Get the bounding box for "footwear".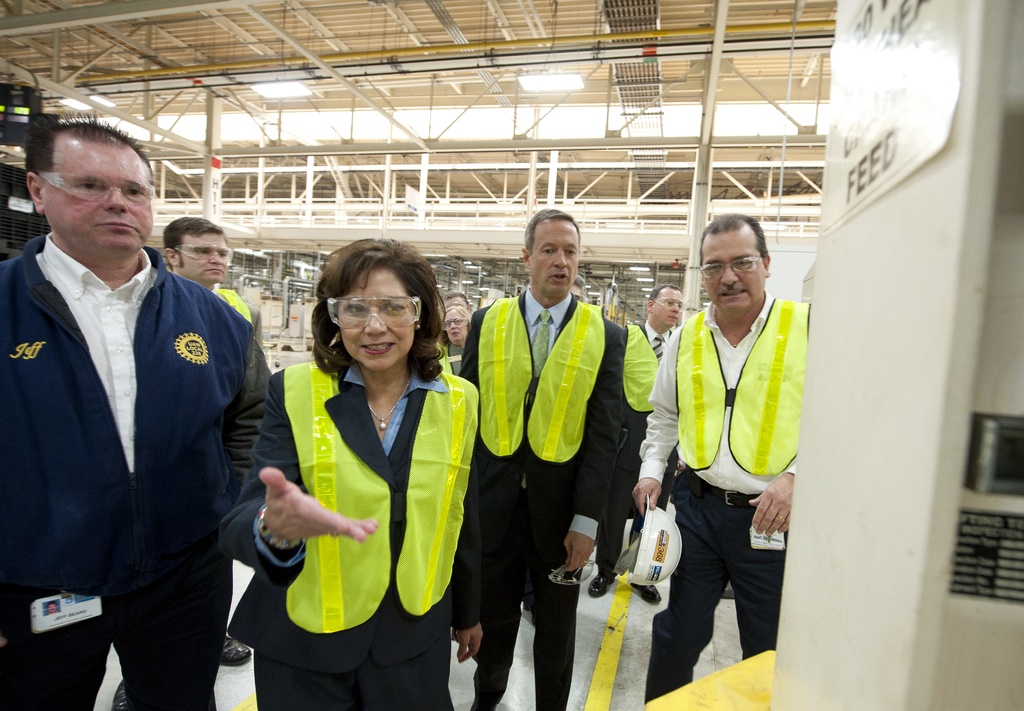
bbox=[112, 680, 124, 710].
